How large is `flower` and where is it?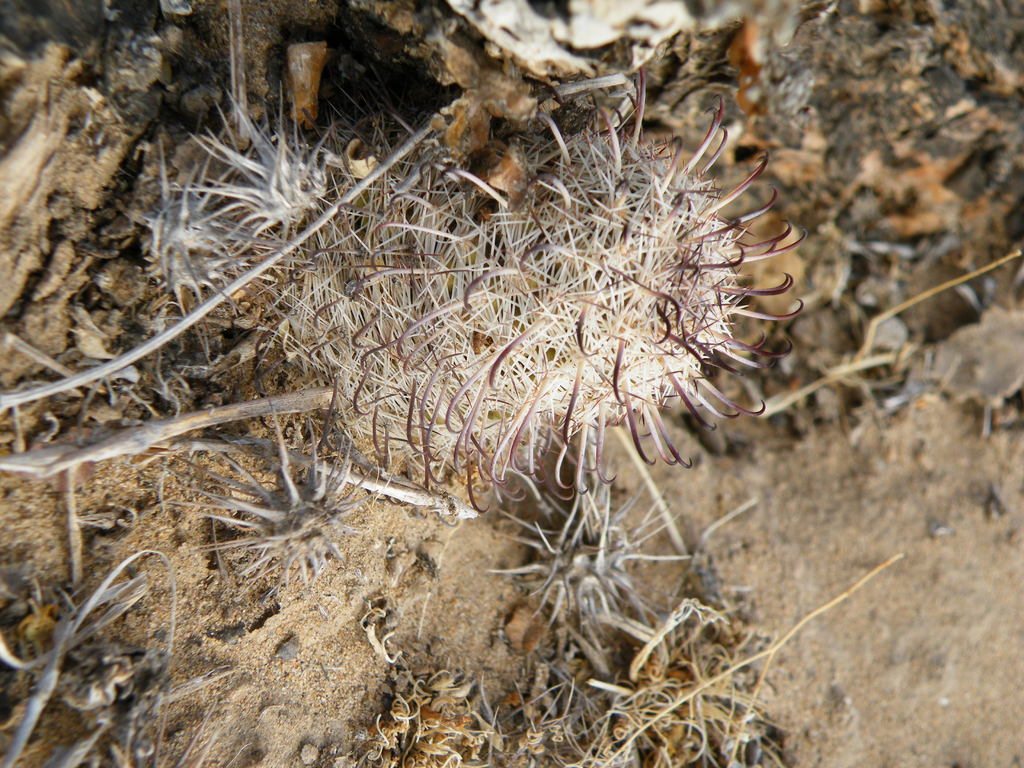
Bounding box: <bbox>379, 72, 802, 516</bbox>.
